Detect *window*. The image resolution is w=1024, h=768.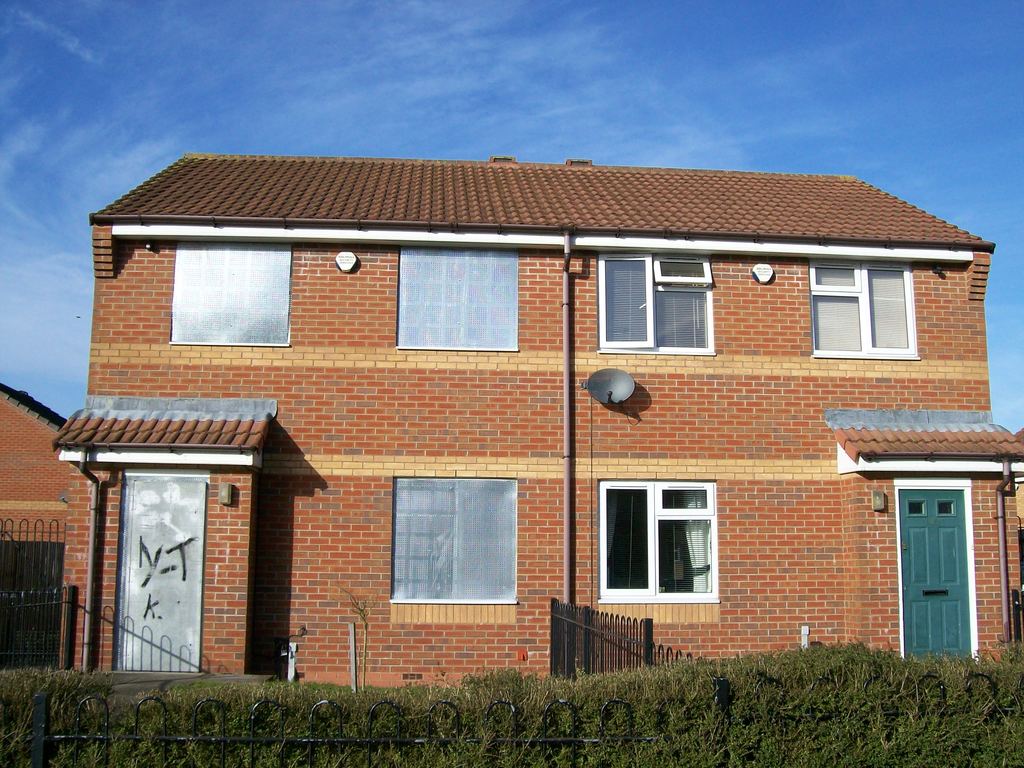
165, 238, 293, 346.
